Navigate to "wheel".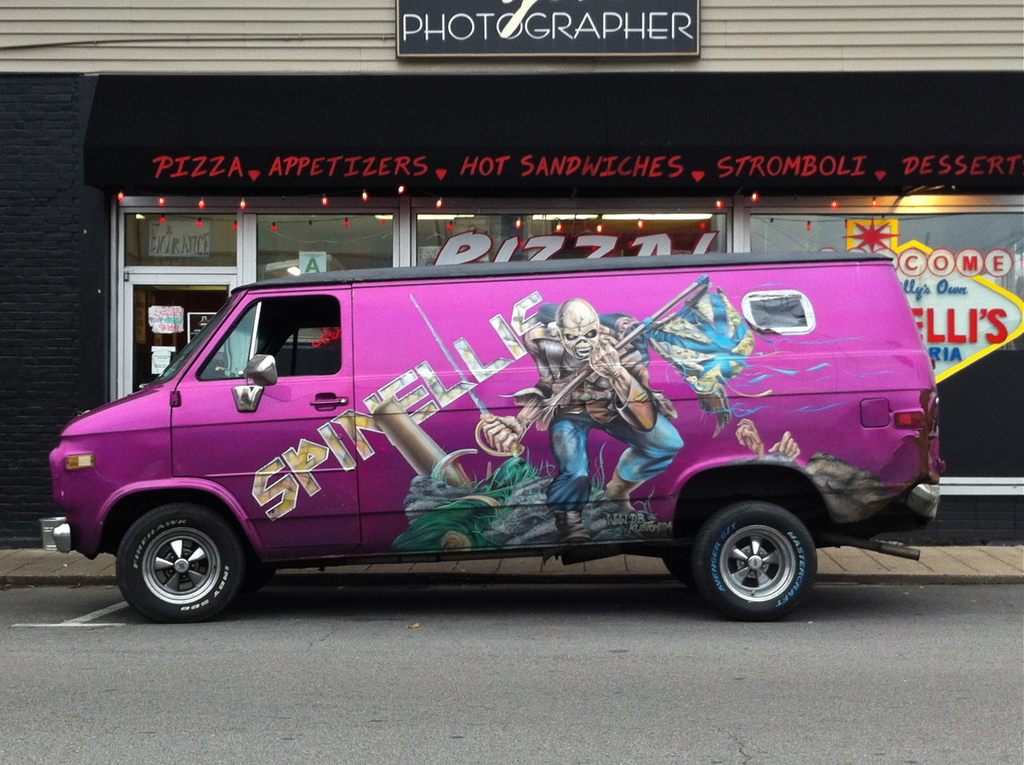
Navigation target: <bbox>695, 500, 812, 619</bbox>.
